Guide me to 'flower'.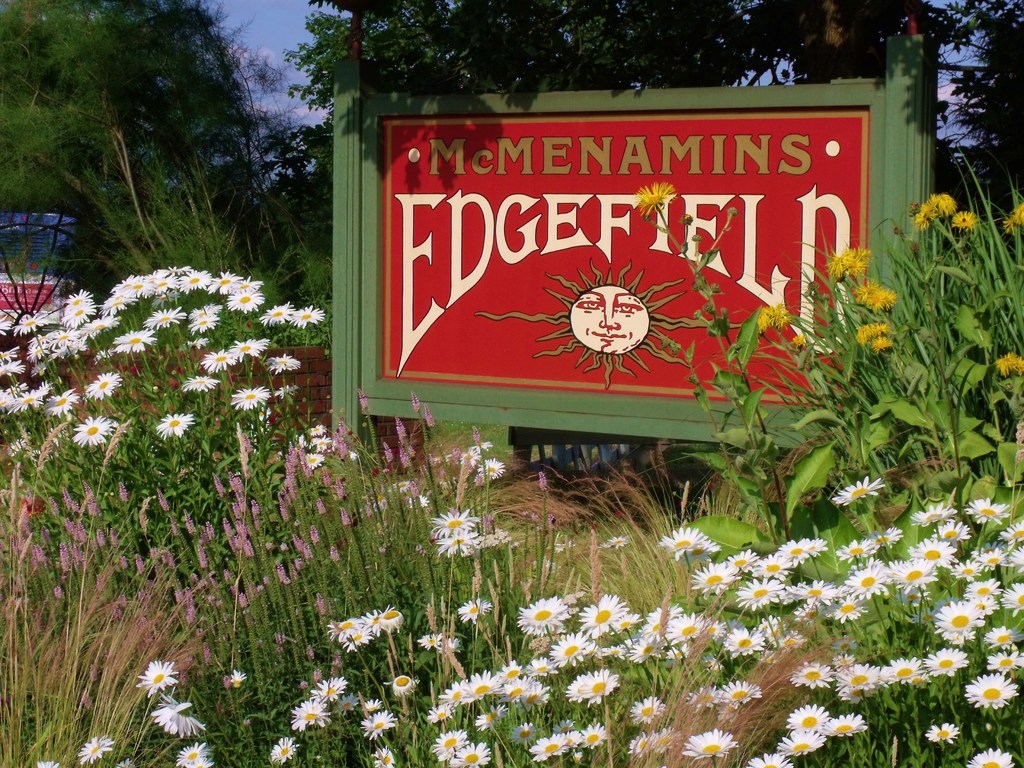
Guidance: {"left": 852, "top": 328, "right": 900, "bottom": 352}.
